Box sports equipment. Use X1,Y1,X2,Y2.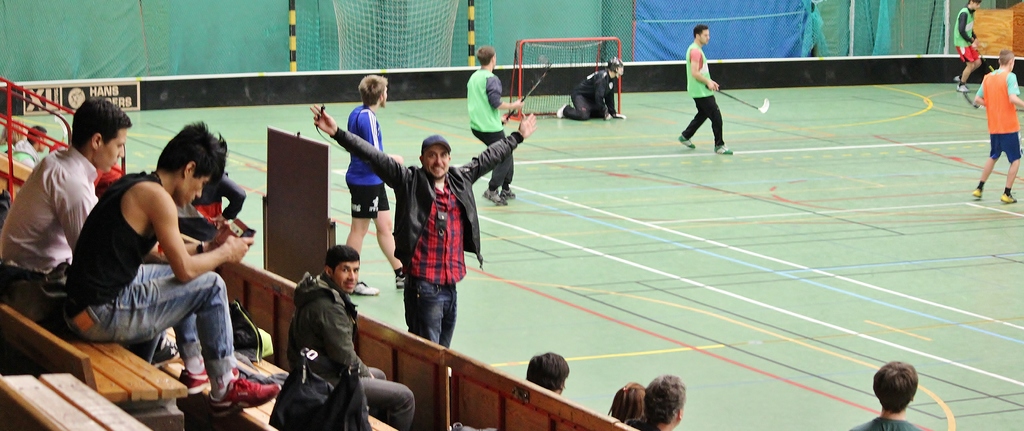
503,37,620,122.
